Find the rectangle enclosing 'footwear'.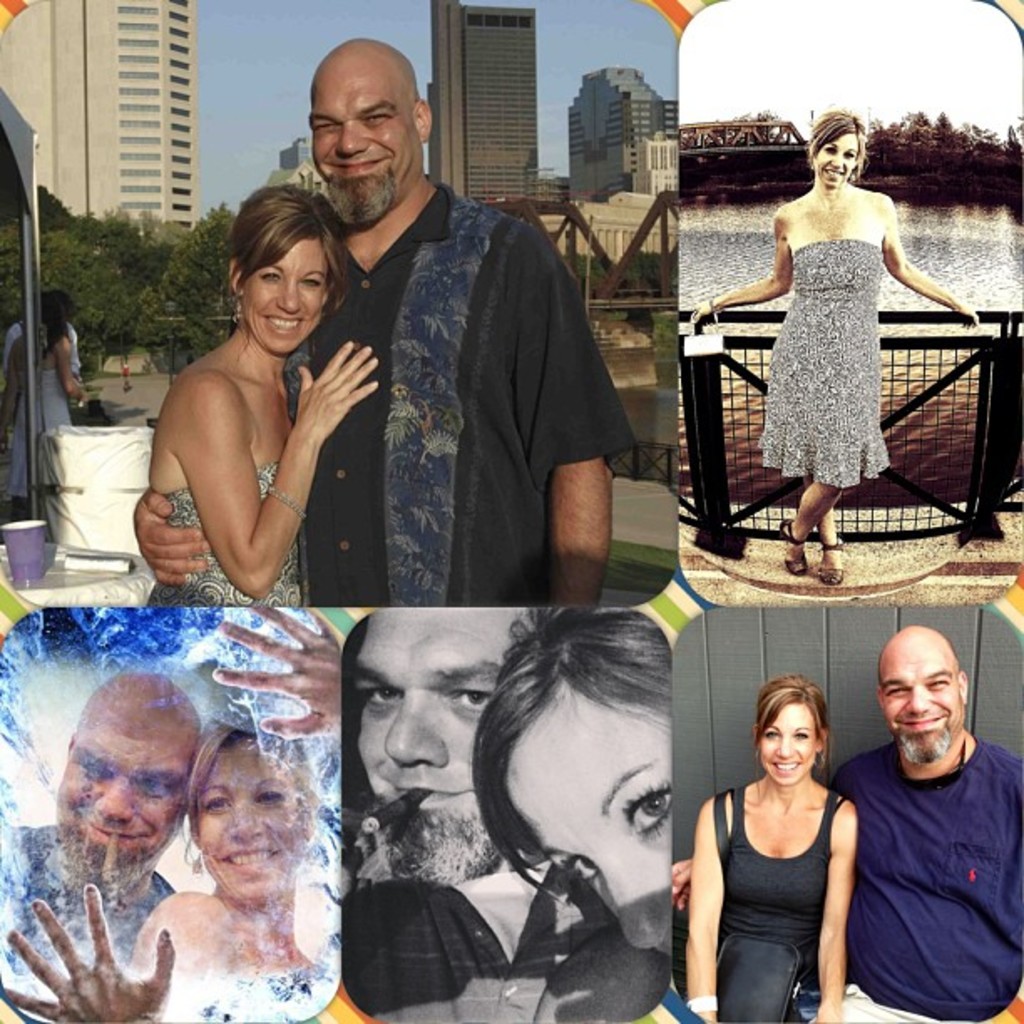
box(815, 537, 847, 582).
